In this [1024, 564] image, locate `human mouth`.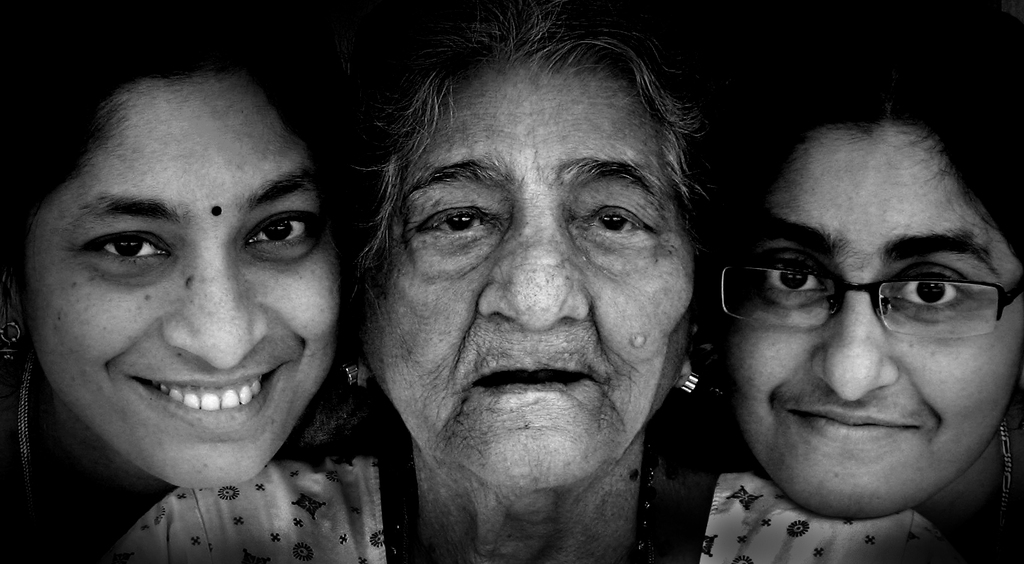
Bounding box: Rect(781, 410, 925, 446).
